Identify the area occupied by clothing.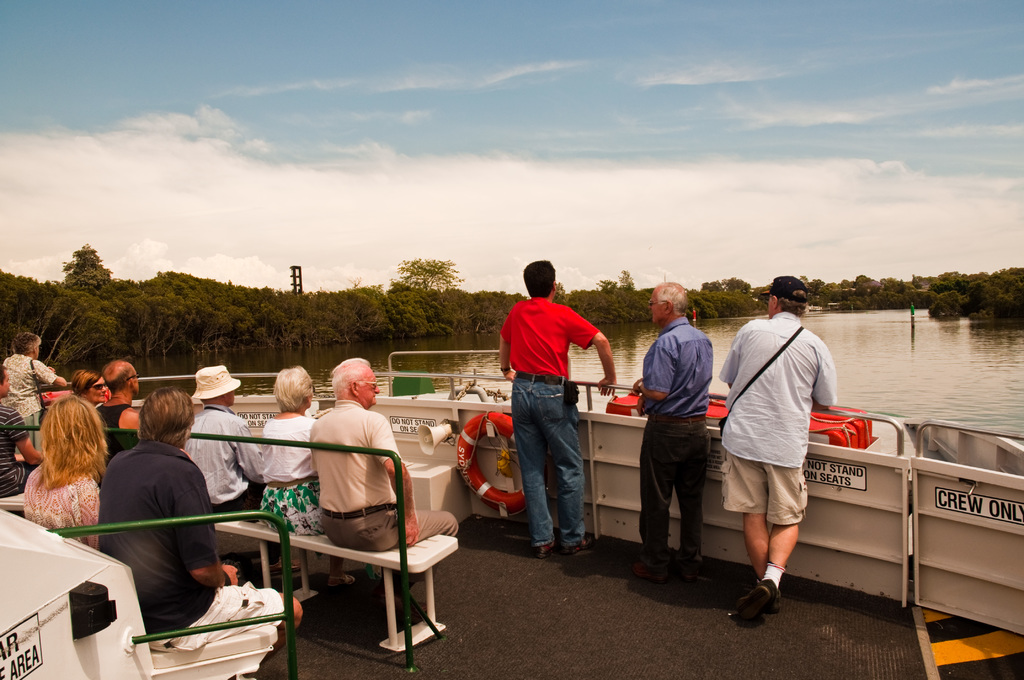
Area: bbox=(308, 403, 453, 536).
